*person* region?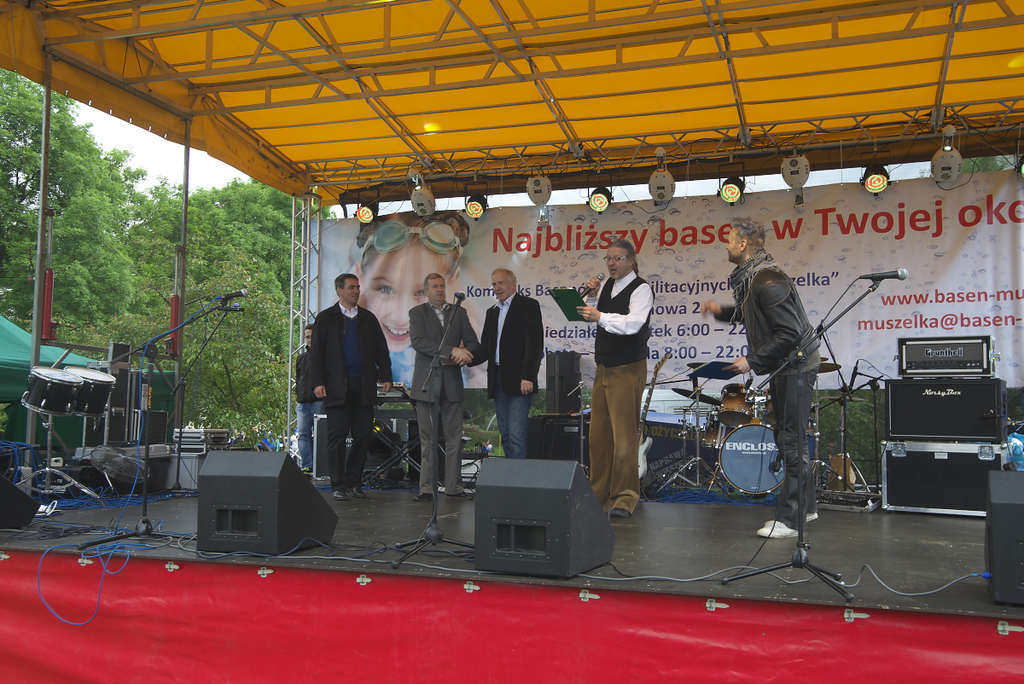
region(352, 209, 470, 352)
